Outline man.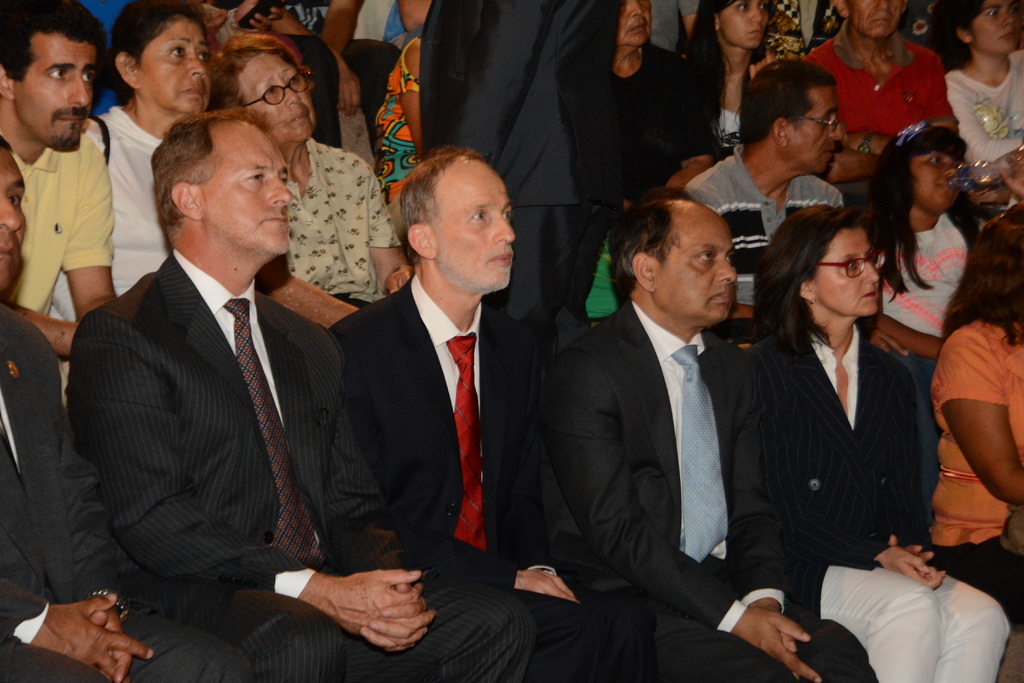
Outline: (left=72, top=110, right=541, bottom=682).
